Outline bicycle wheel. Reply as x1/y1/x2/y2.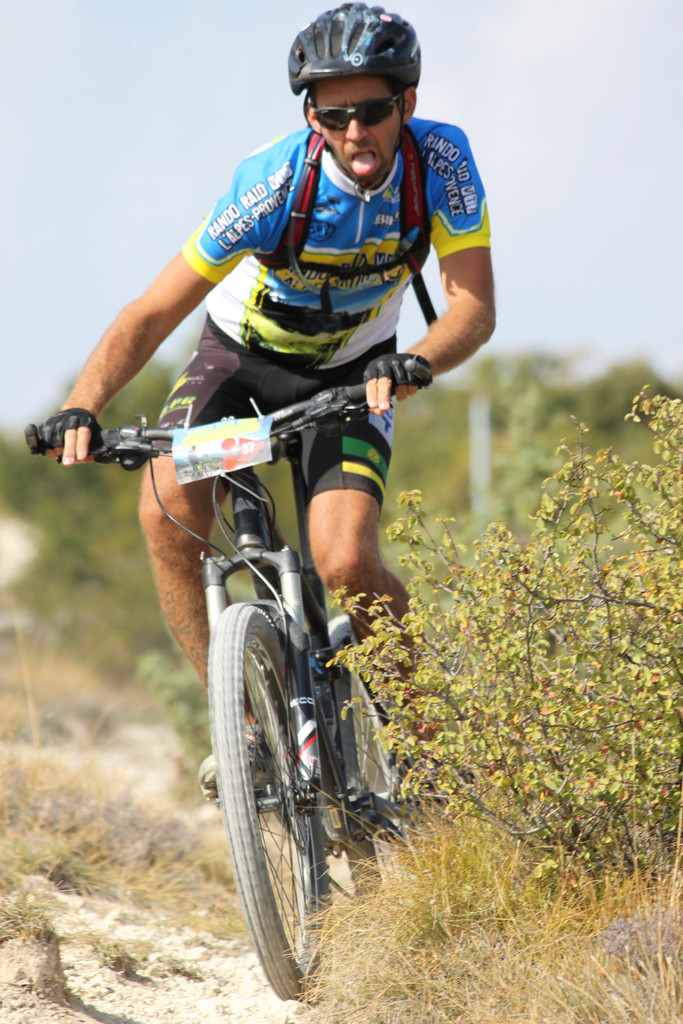
338/624/404/900.
